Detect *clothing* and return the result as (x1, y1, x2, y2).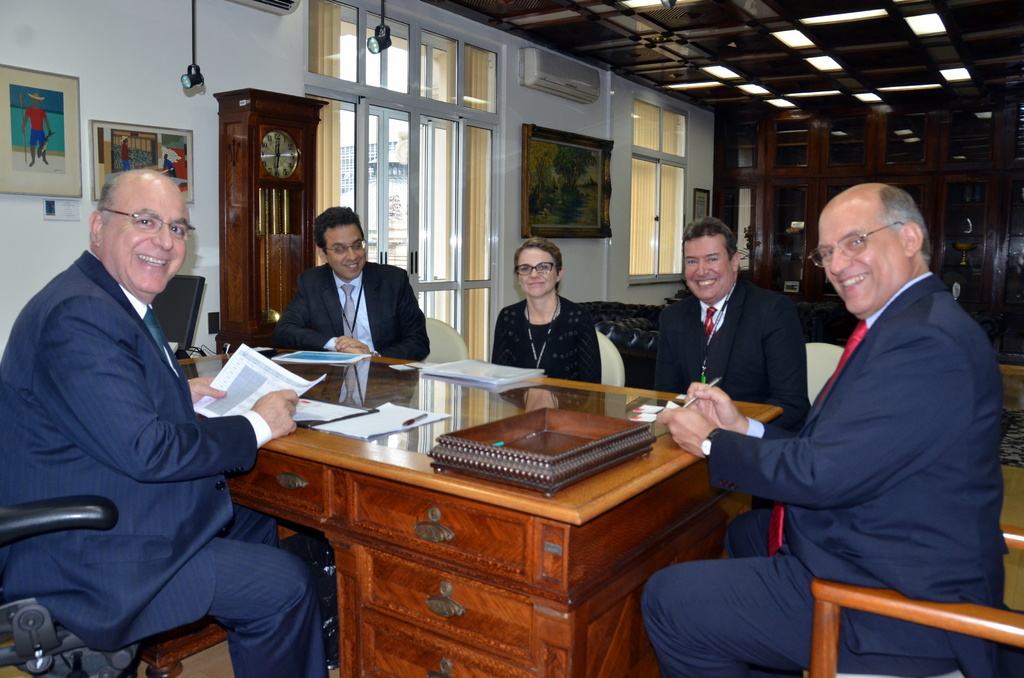
(652, 222, 817, 433).
